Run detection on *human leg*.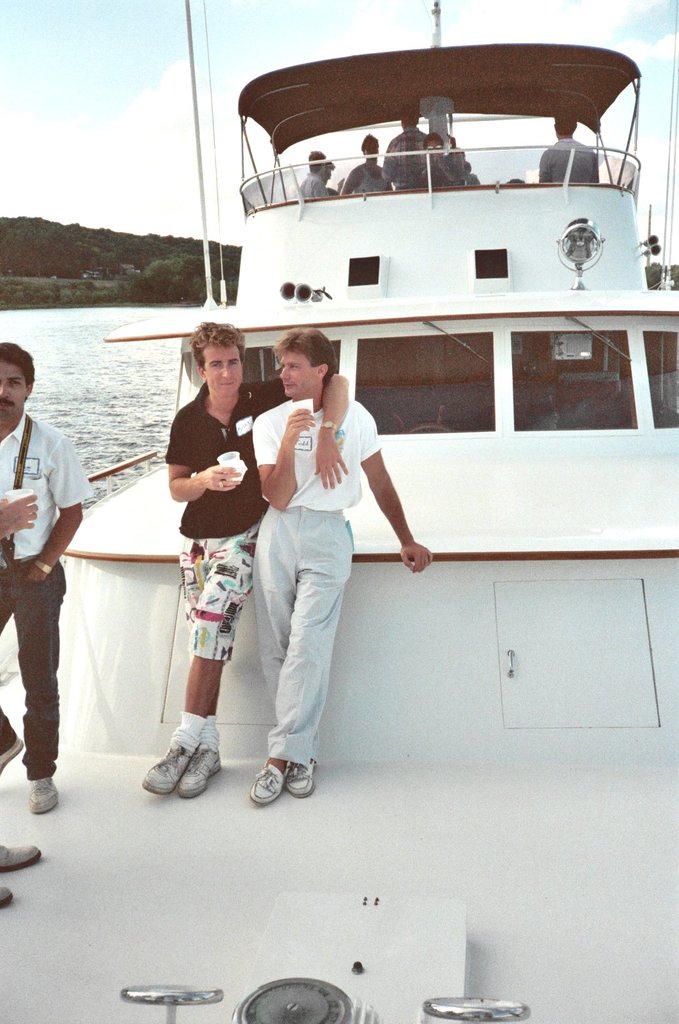
Result: 174, 527, 223, 795.
